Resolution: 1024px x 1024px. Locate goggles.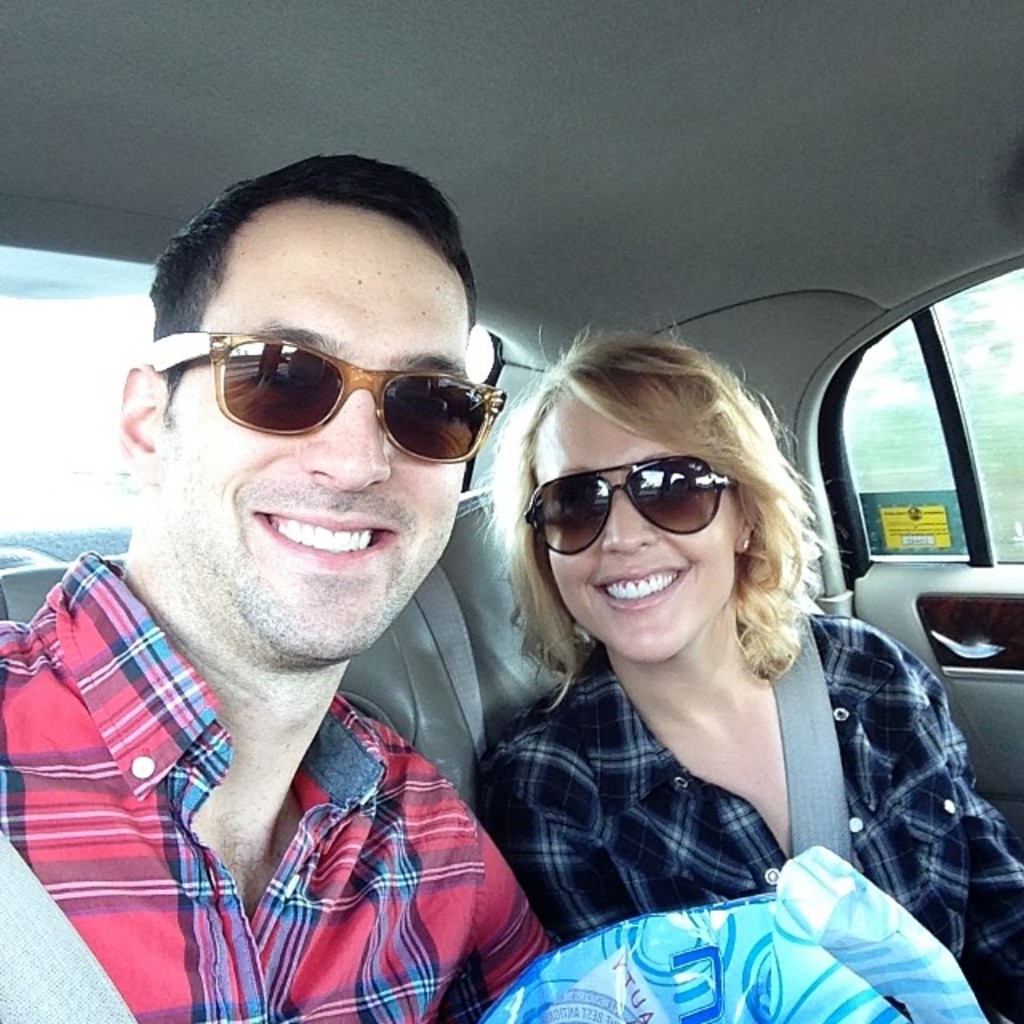
bbox=[155, 315, 499, 459].
